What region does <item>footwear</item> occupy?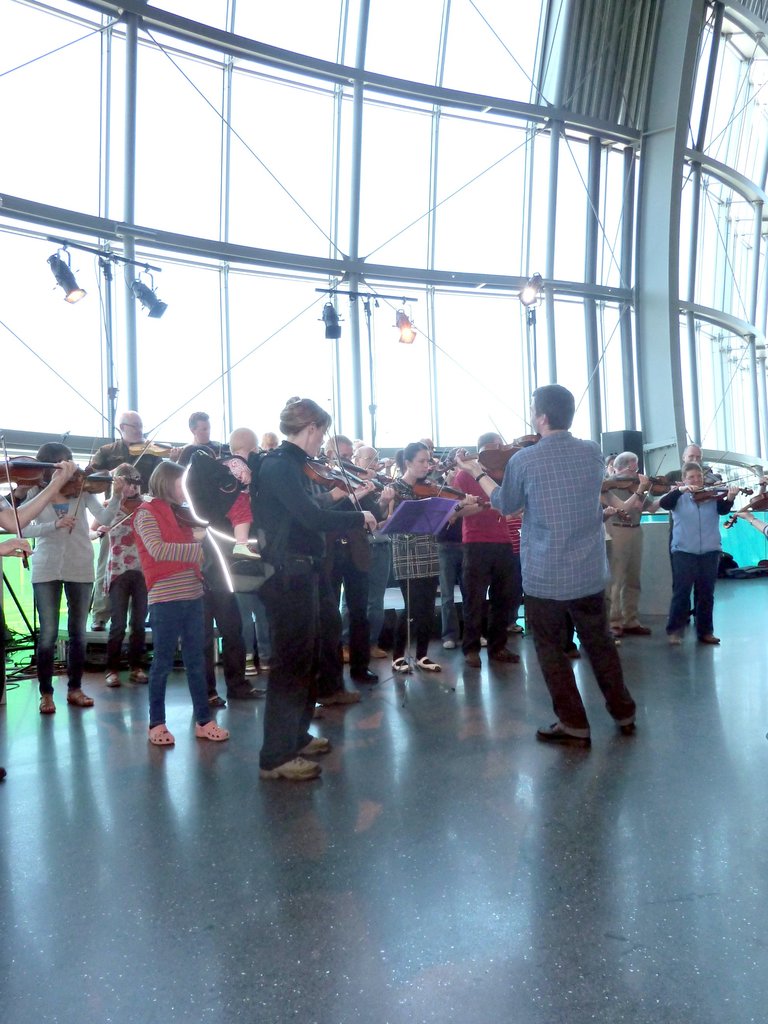
[259, 751, 327, 786].
